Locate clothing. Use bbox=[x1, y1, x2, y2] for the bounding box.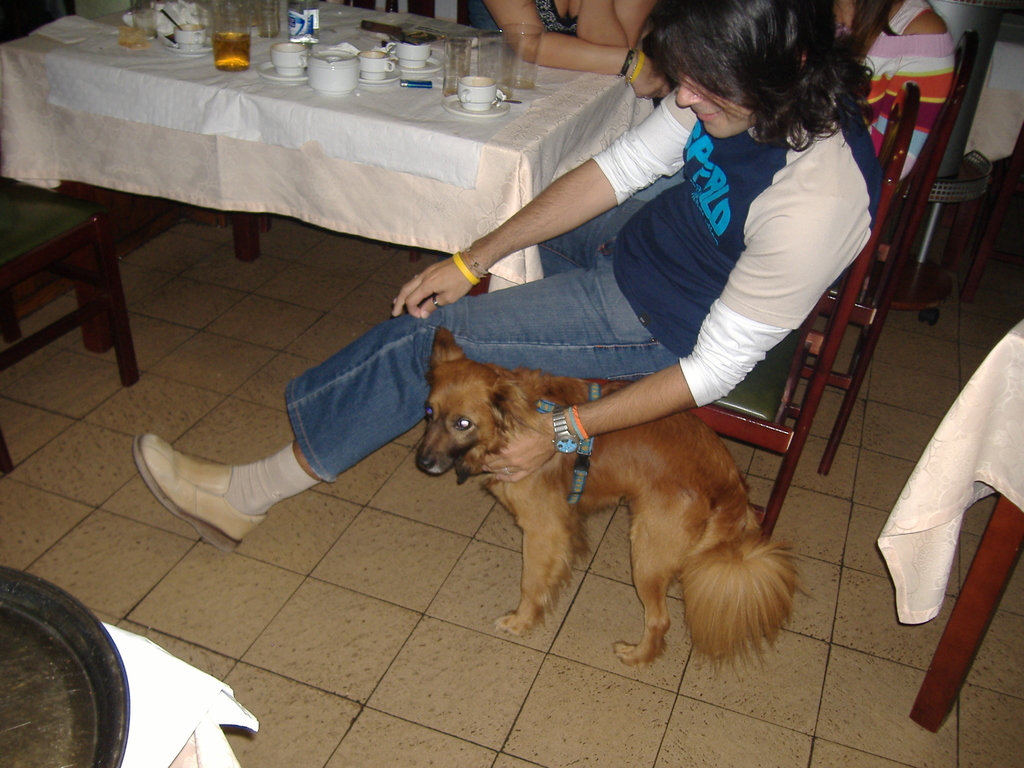
bbox=[468, 0, 587, 30].
